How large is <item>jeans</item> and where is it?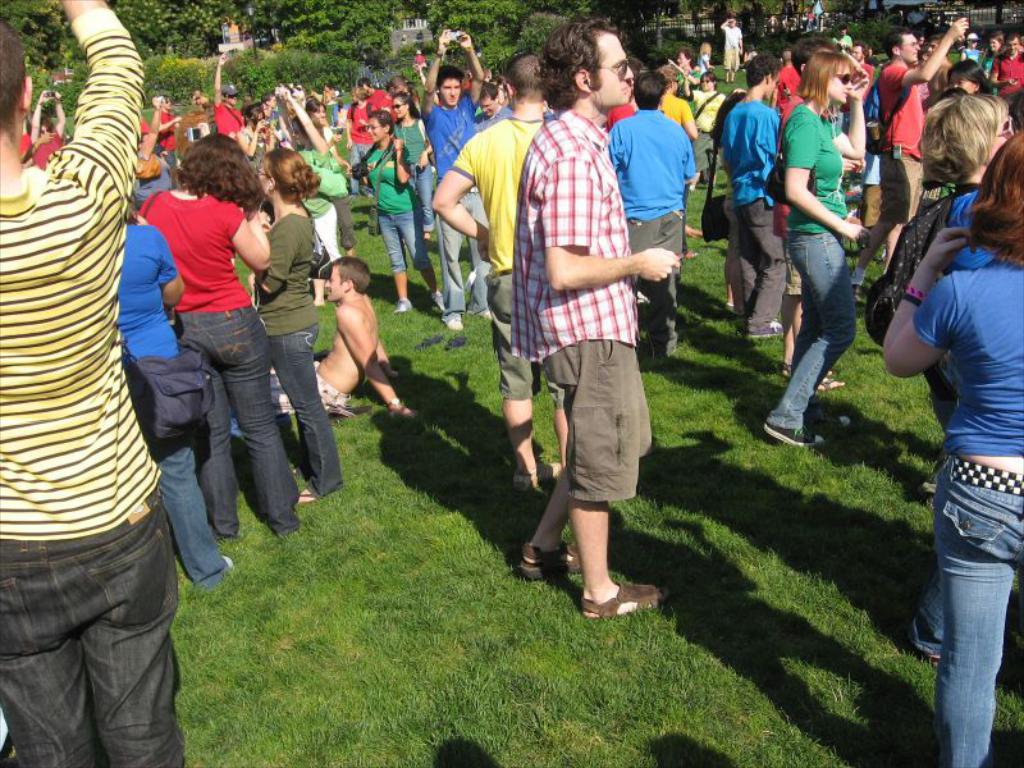
Bounding box: <box>178,315,301,531</box>.
